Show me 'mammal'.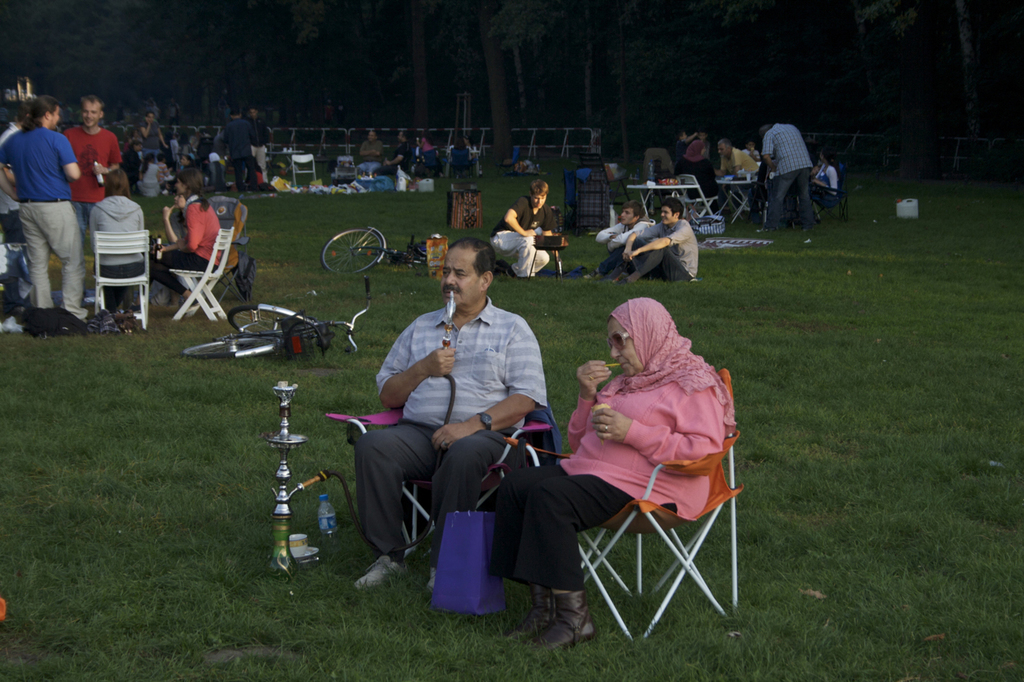
'mammal' is here: crop(66, 94, 121, 238).
